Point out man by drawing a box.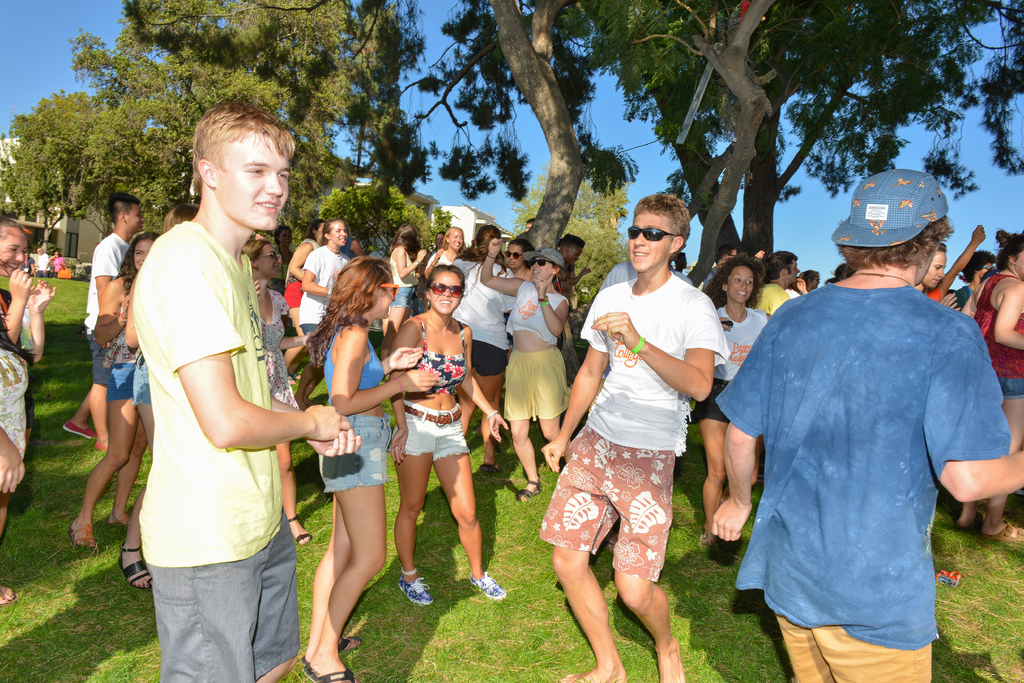
l=718, t=182, r=1000, b=680.
